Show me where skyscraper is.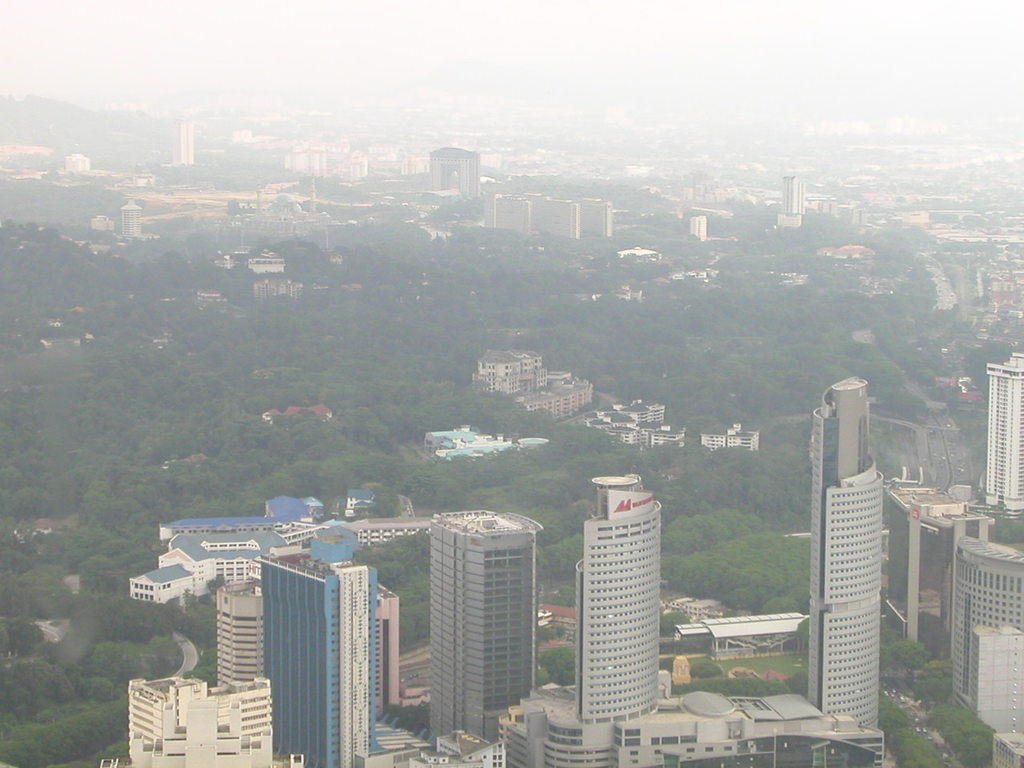
skyscraper is at [x1=977, y1=348, x2=1023, y2=542].
